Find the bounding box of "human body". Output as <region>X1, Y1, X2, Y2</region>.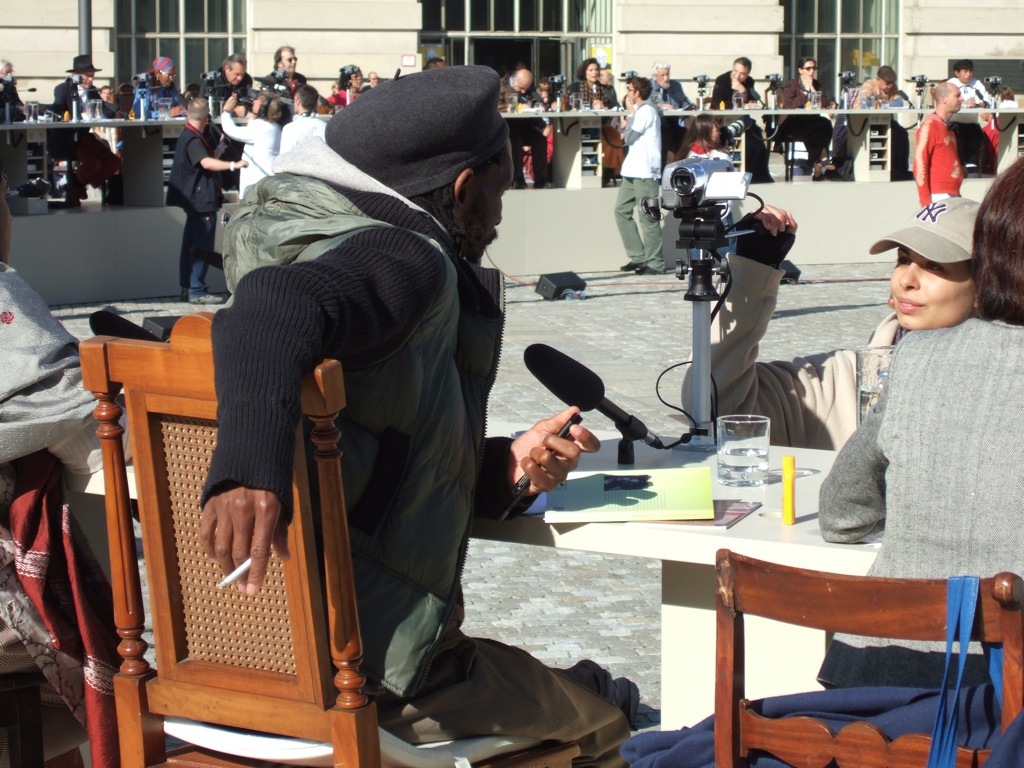
<region>268, 82, 322, 173</region>.
